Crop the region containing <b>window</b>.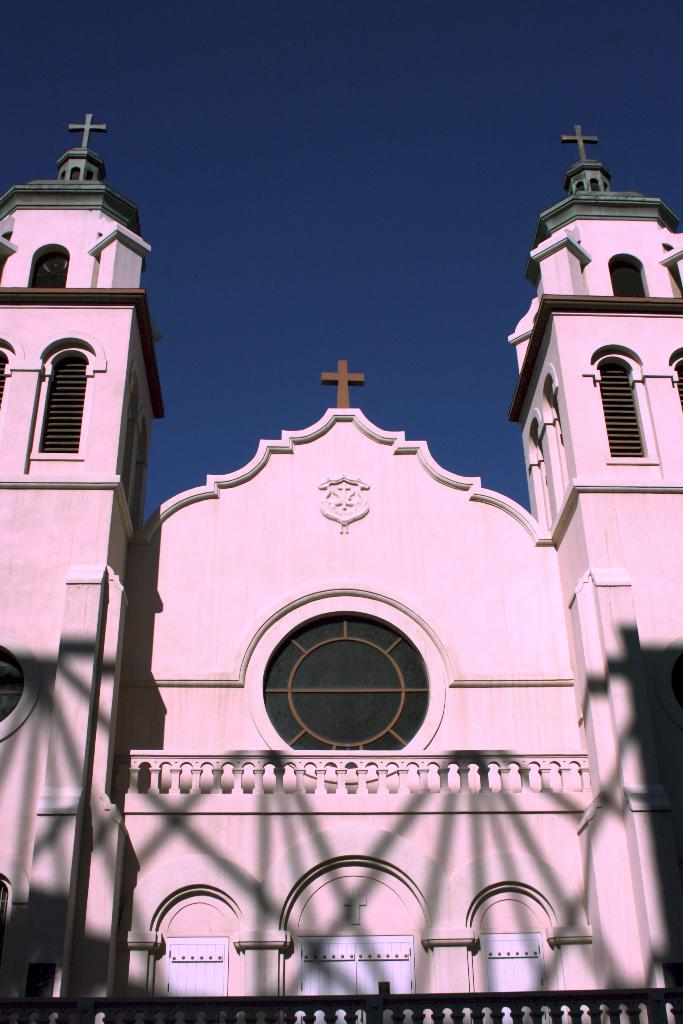
Crop region: (x1=610, y1=356, x2=647, y2=463).
